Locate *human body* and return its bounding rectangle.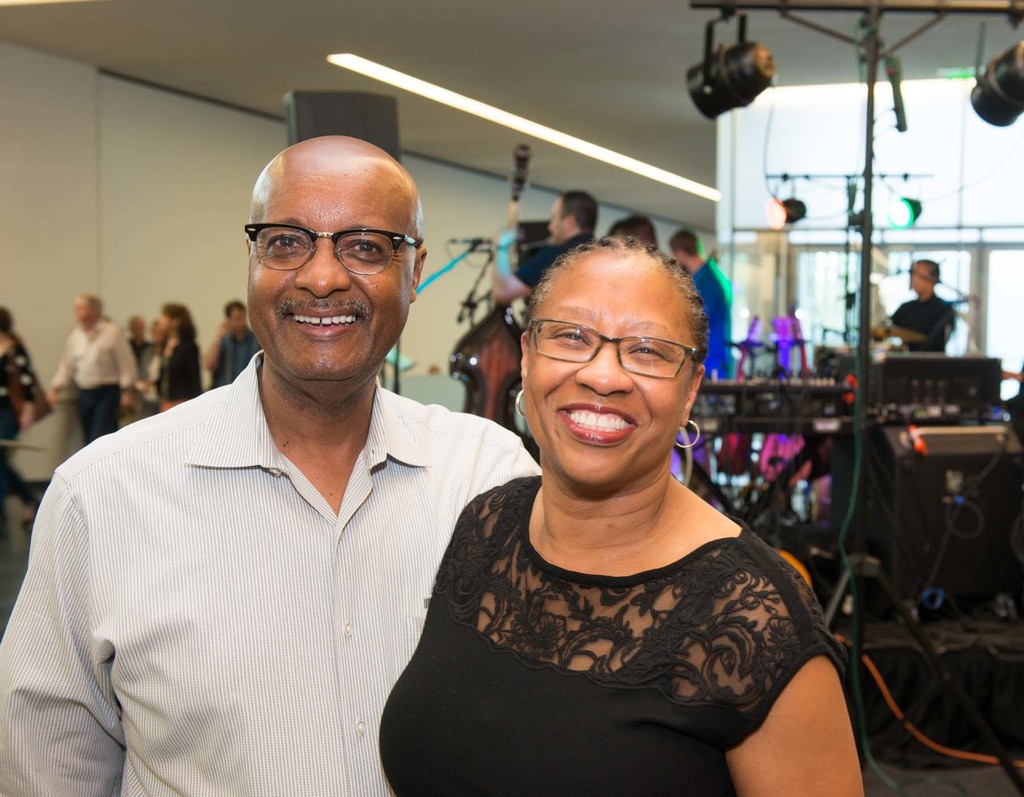
<box>612,207,652,248</box>.
